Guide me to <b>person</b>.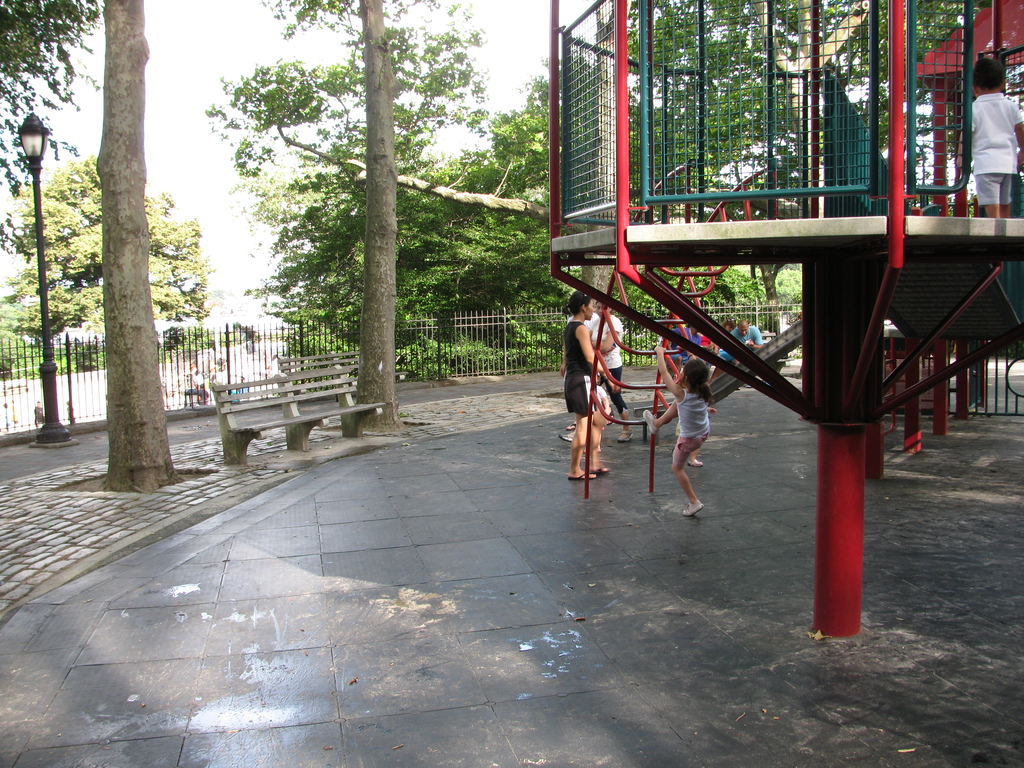
Guidance: rect(565, 289, 606, 481).
